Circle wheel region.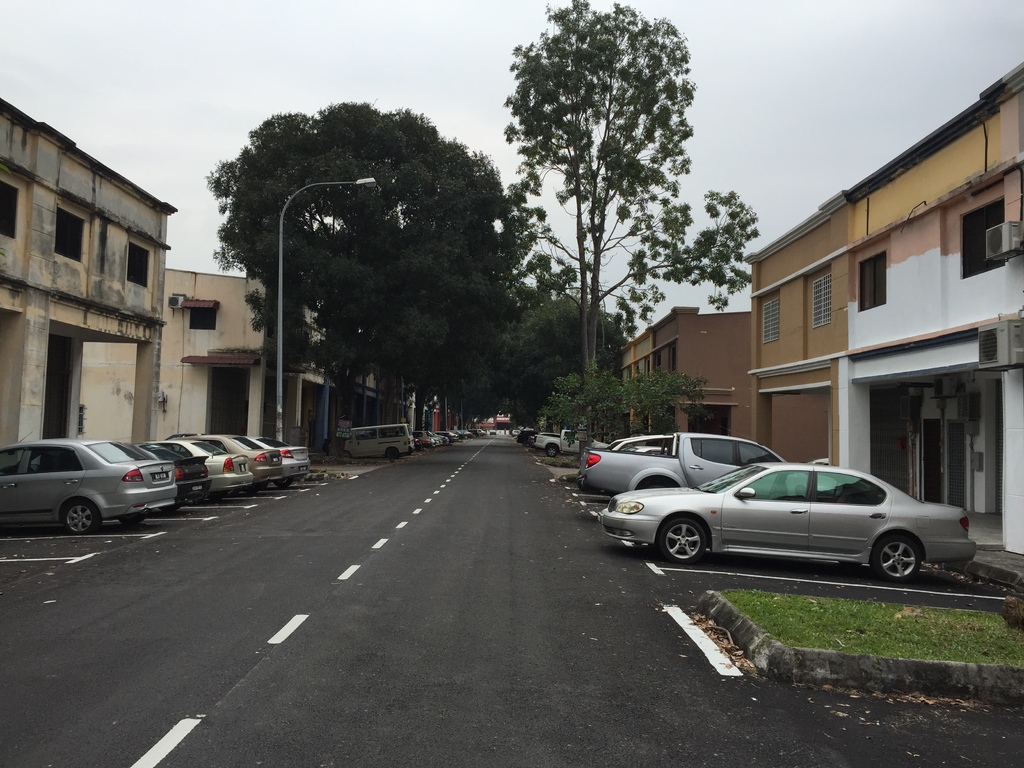
Region: (x1=63, y1=495, x2=103, y2=532).
